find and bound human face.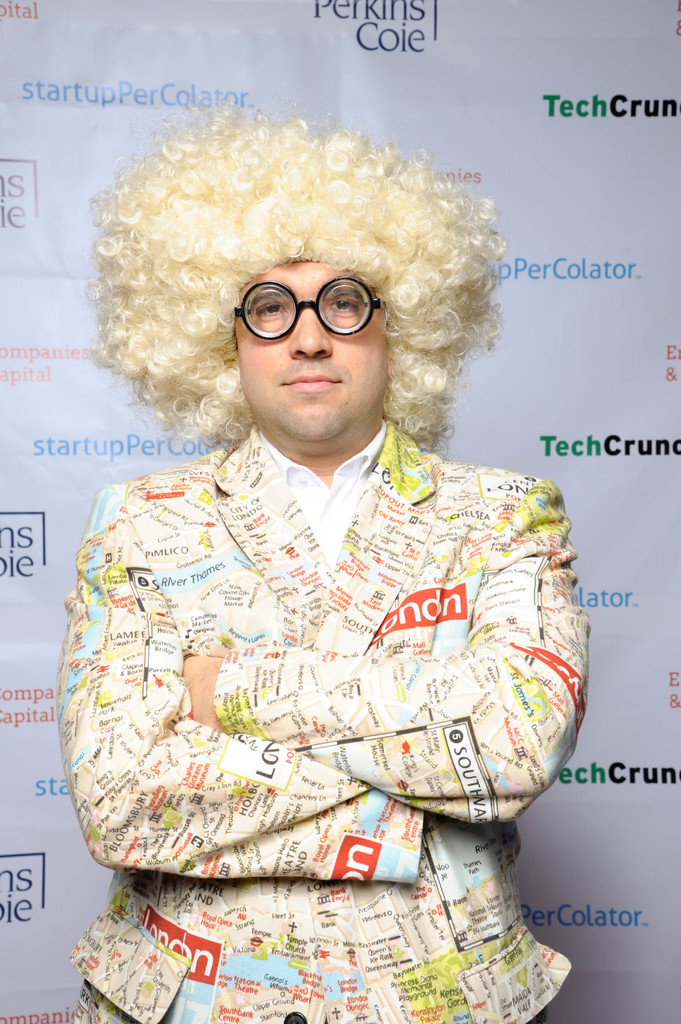
Bound: x1=236, y1=262, x2=387, y2=454.
